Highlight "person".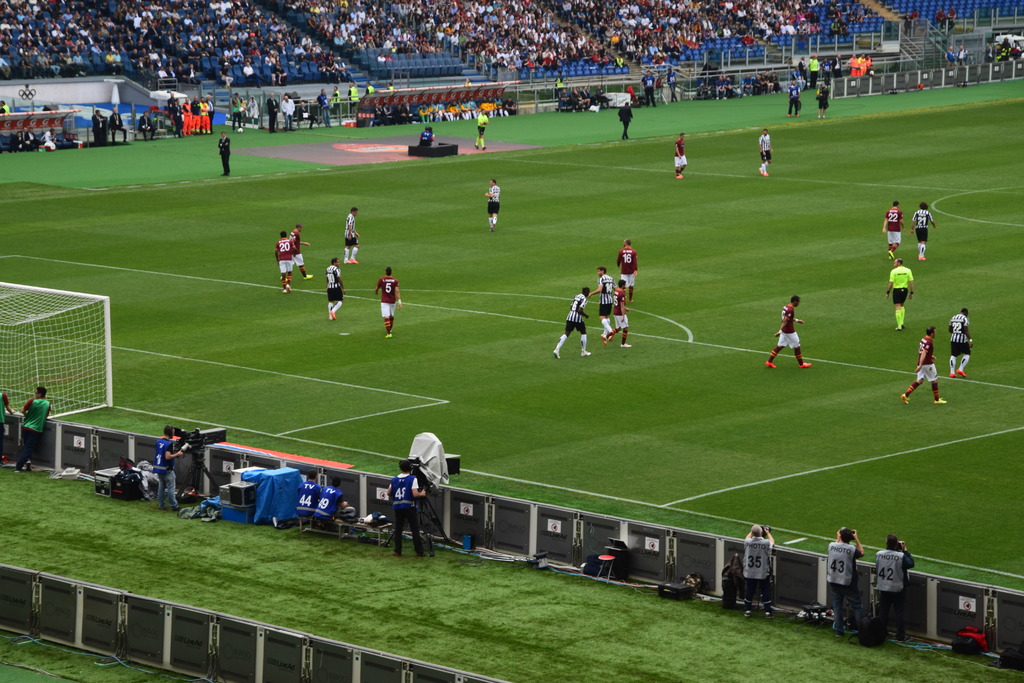
Highlighted region: [x1=323, y1=257, x2=346, y2=325].
